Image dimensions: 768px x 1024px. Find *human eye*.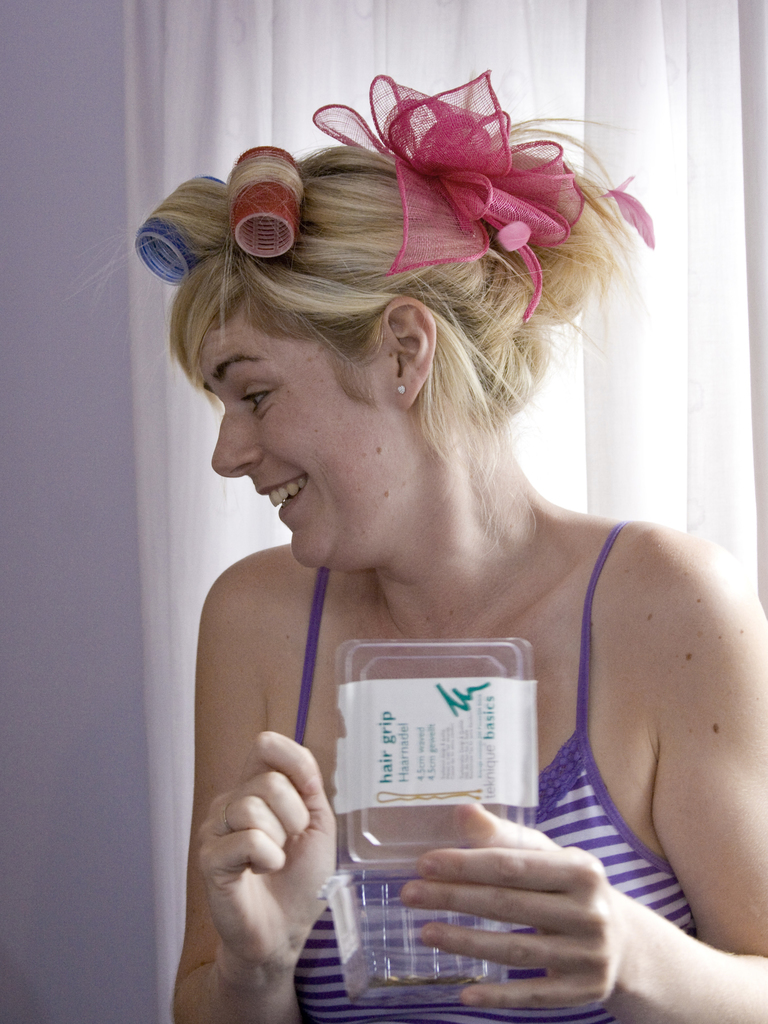
l=239, t=383, r=279, b=418.
